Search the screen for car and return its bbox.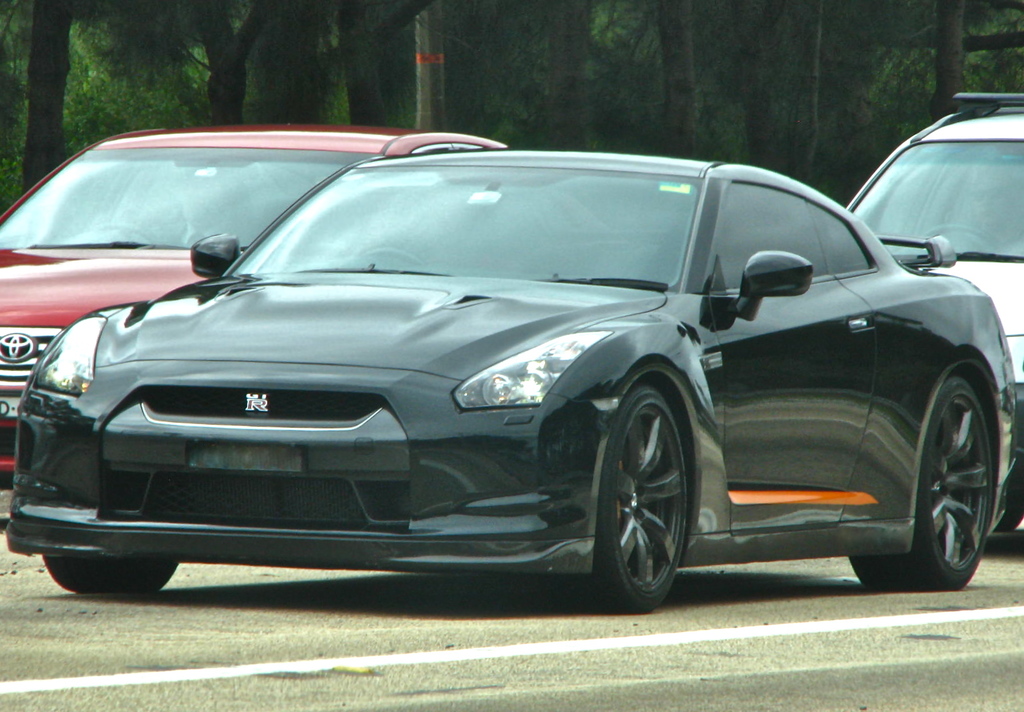
Found: 846,91,1023,504.
